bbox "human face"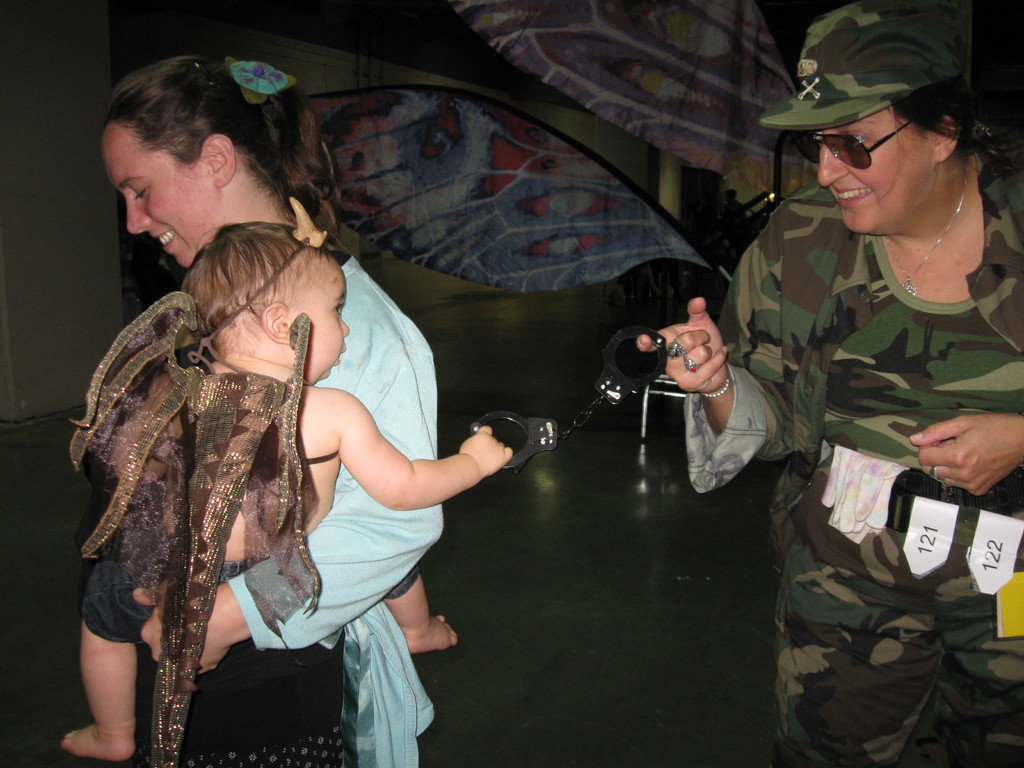
[x1=289, y1=262, x2=352, y2=395]
